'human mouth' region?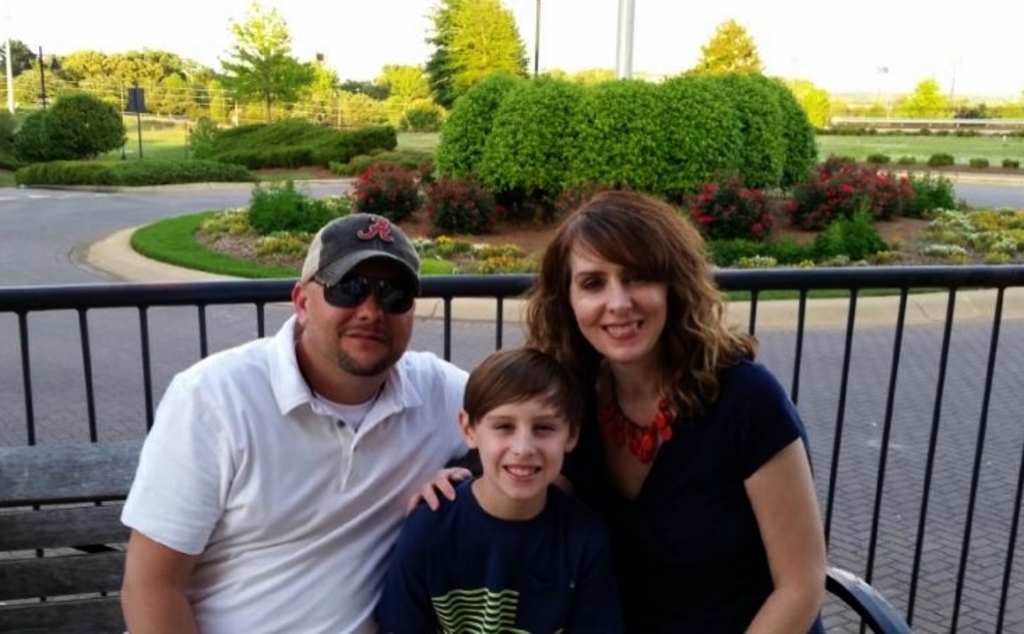
<bbox>352, 327, 388, 352</bbox>
